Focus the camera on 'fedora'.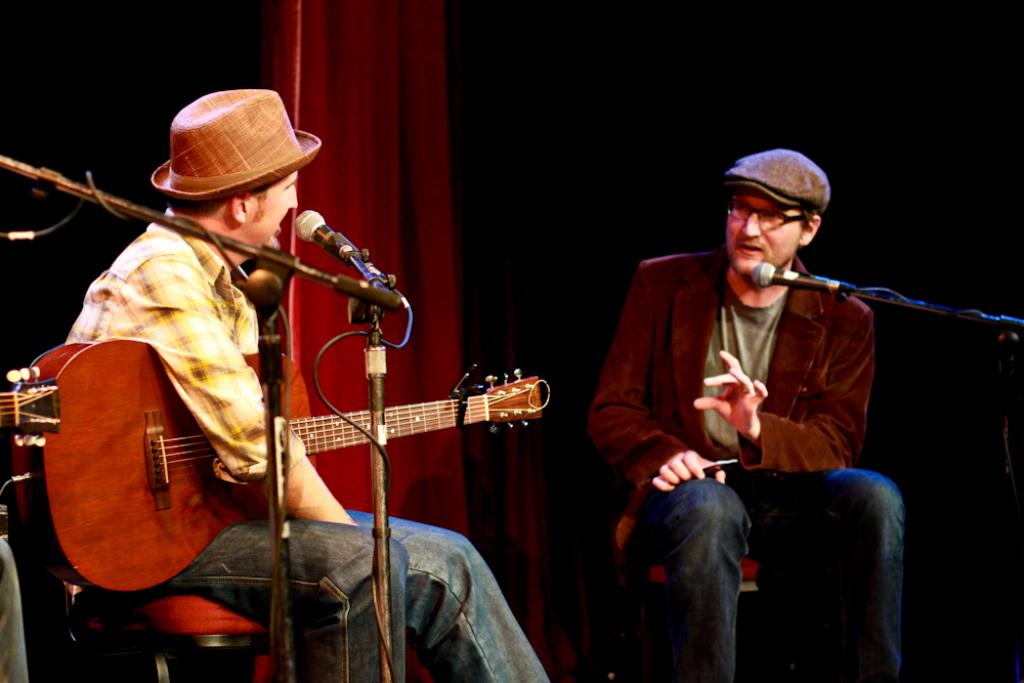
Focus region: [152,85,323,203].
